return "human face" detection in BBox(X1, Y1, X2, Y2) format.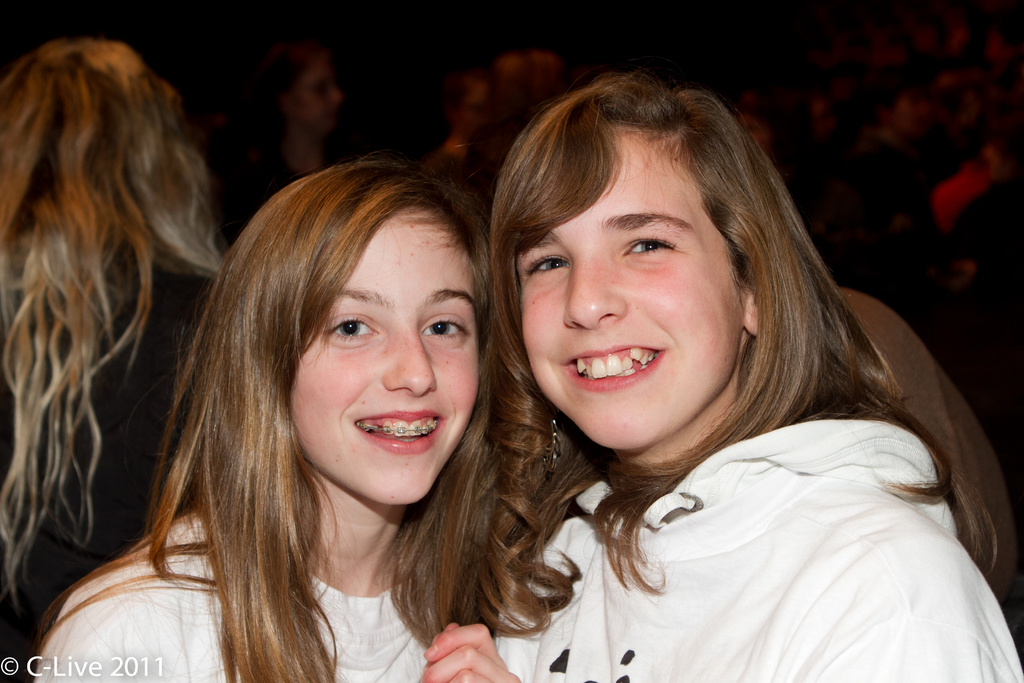
BBox(519, 140, 744, 466).
